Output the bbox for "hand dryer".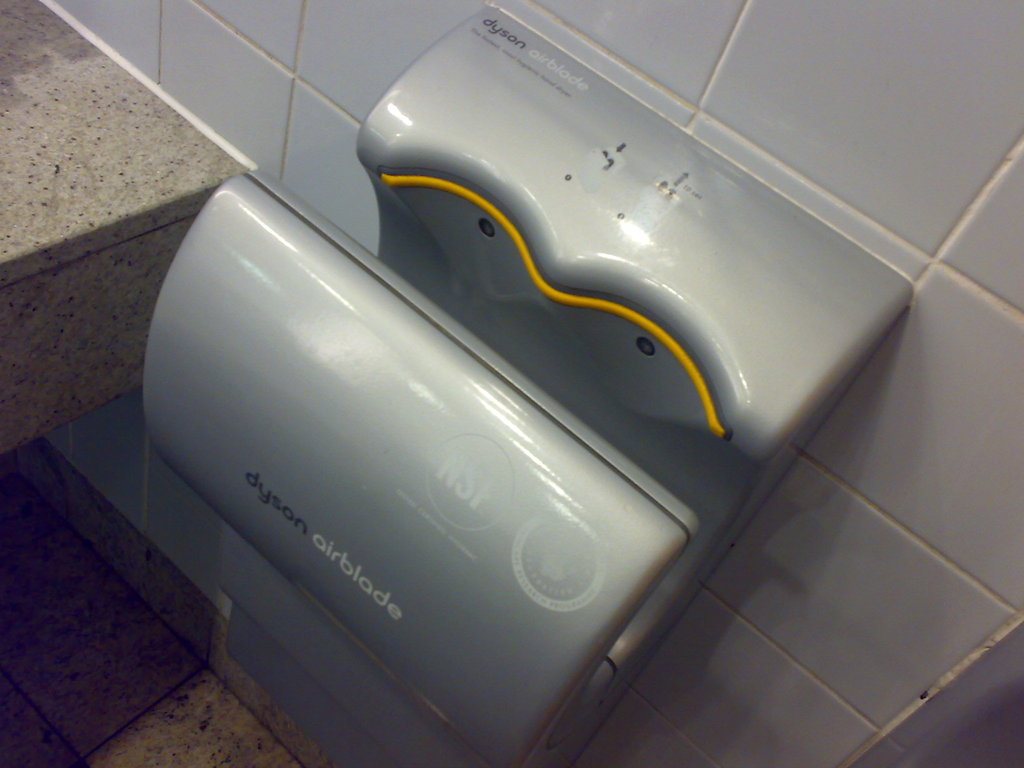
142:0:909:767.
